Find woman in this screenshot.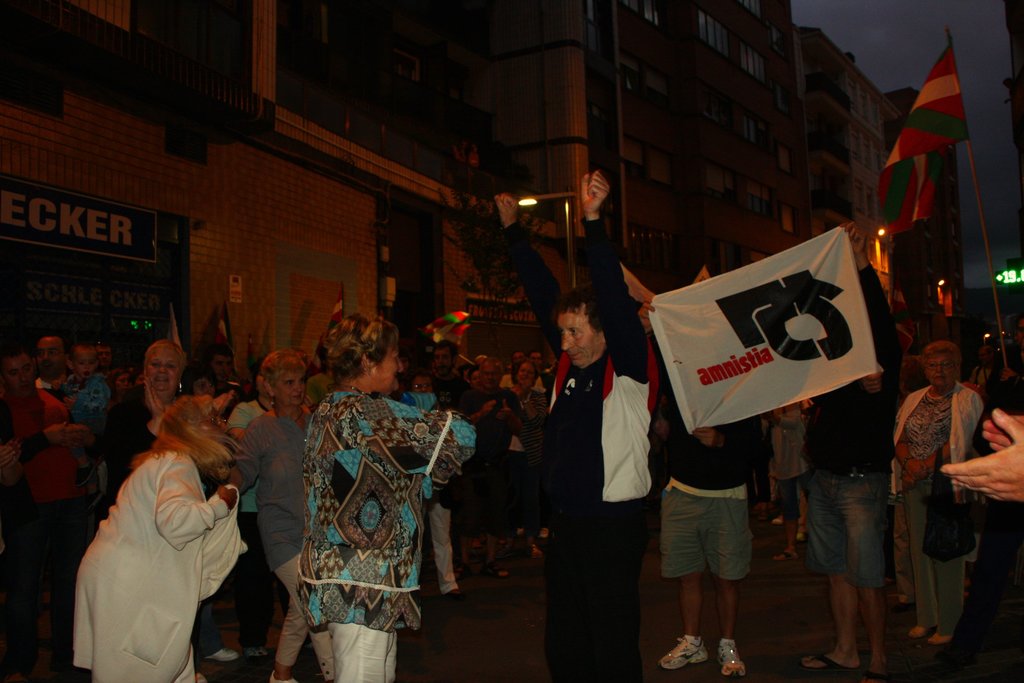
The bounding box for woman is bbox(230, 349, 336, 682).
